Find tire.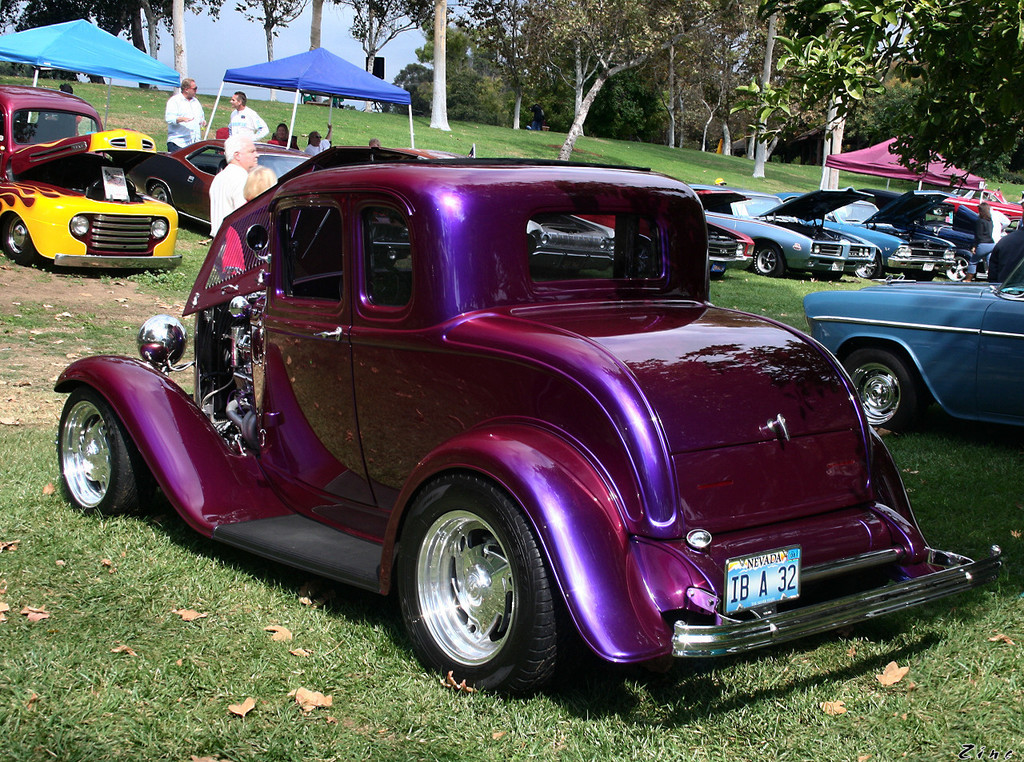
rect(3, 215, 30, 259).
